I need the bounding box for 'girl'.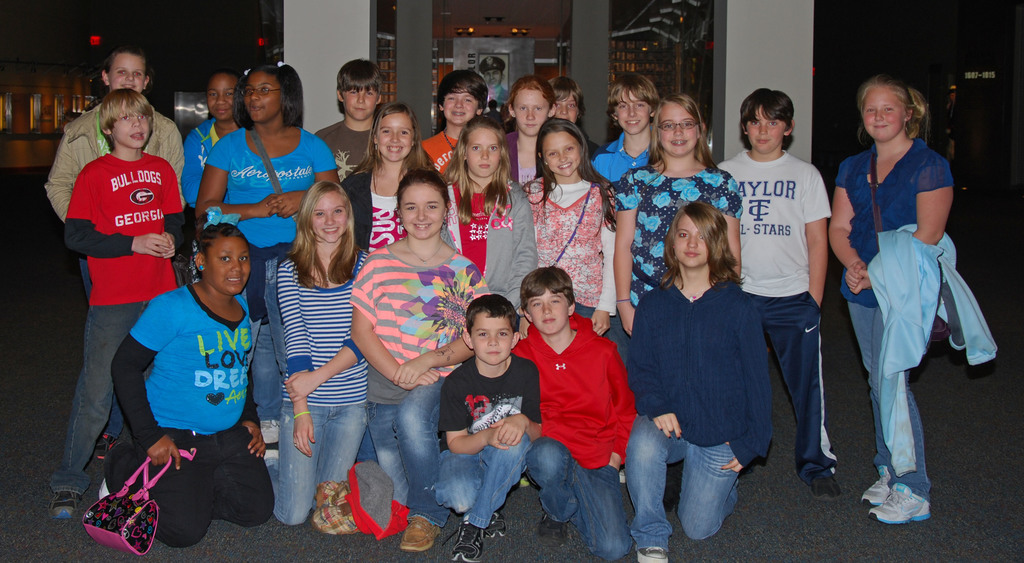
Here it is: crop(627, 206, 774, 562).
